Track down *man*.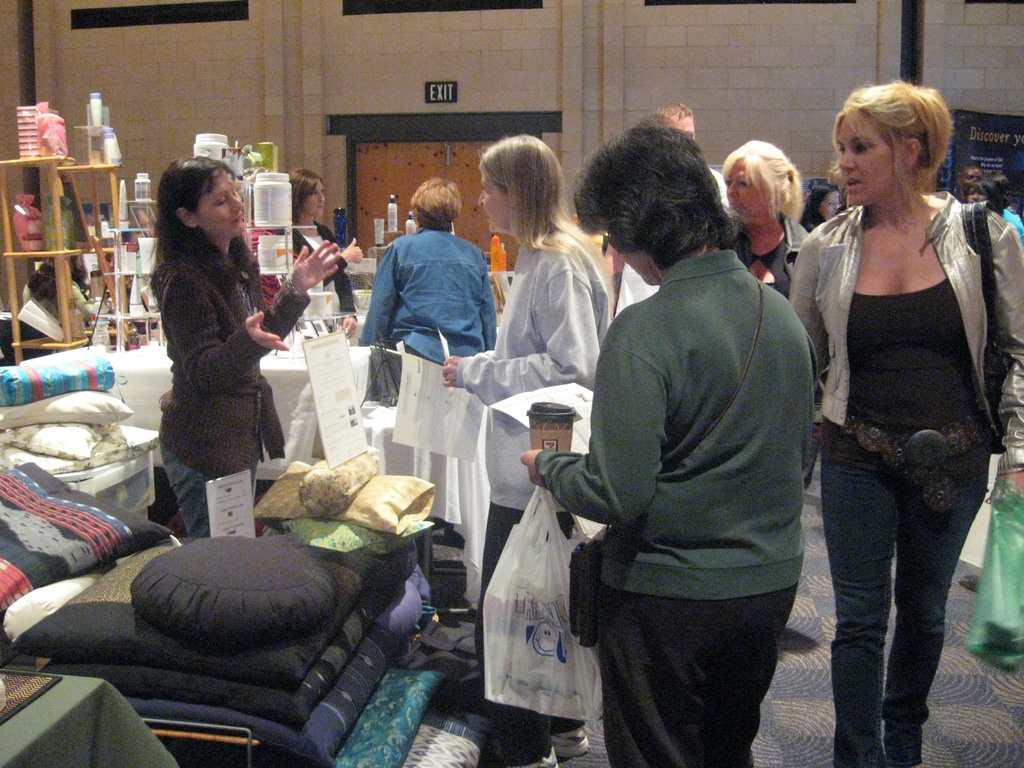
Tracked to bbox=(951, 166, 984, 205).
